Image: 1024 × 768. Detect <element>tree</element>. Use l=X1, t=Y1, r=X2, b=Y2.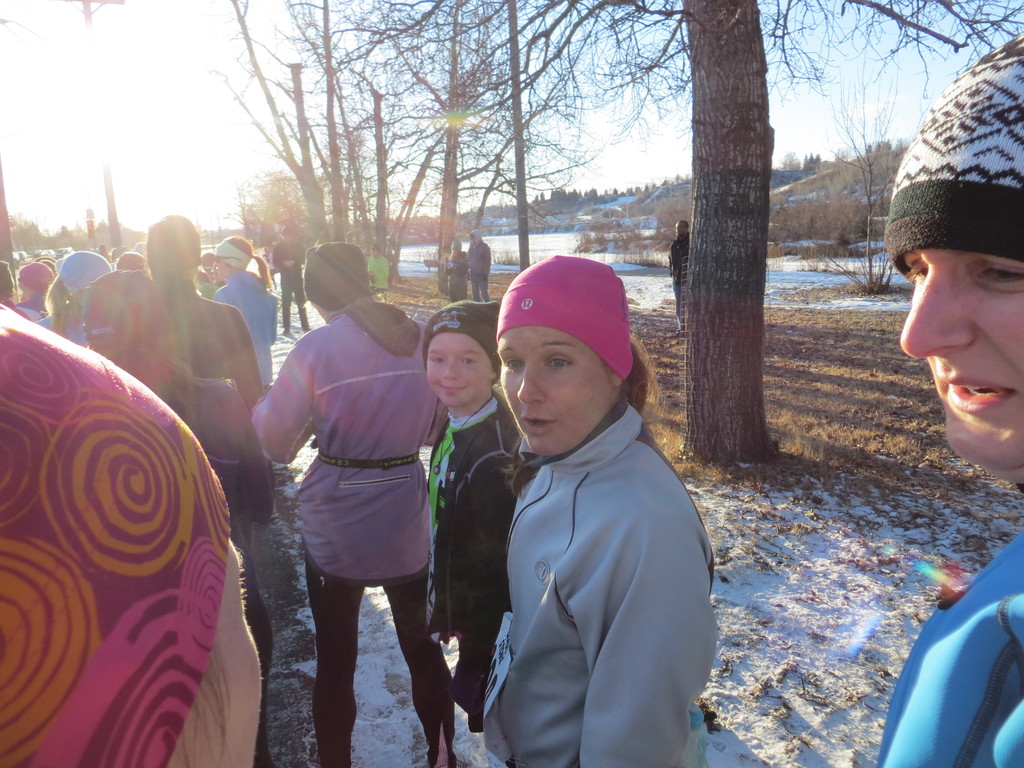
l=376, t=0, r=559, b=283.
